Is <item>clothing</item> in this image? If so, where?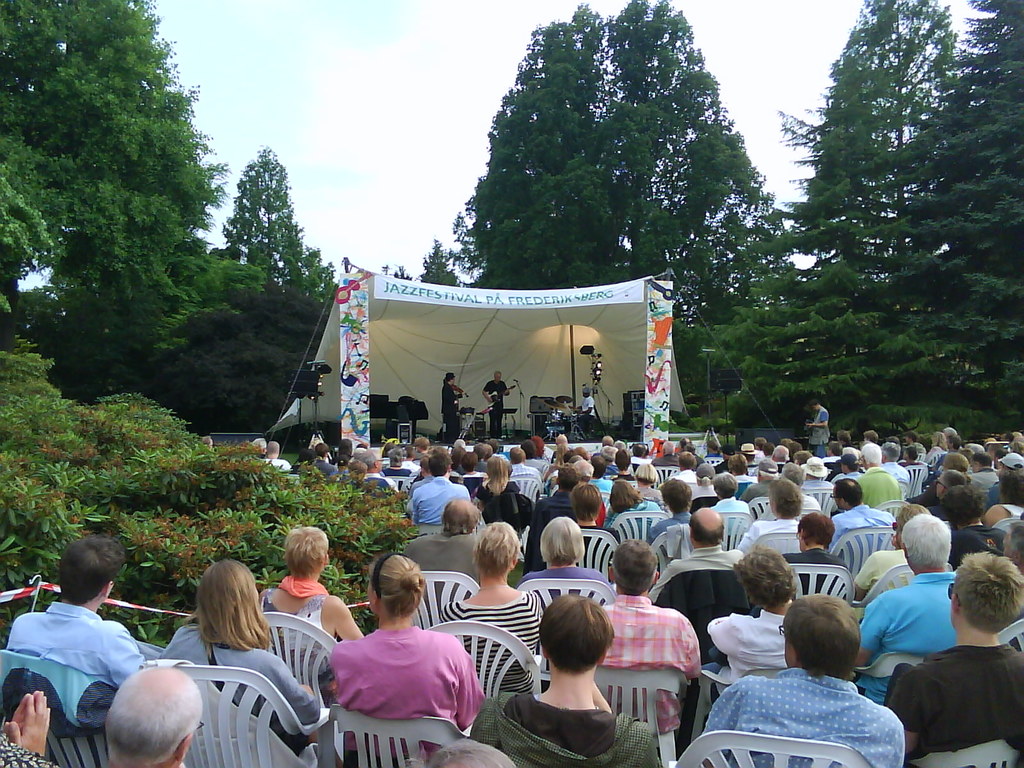
Yes, at 483,377,510,431.
